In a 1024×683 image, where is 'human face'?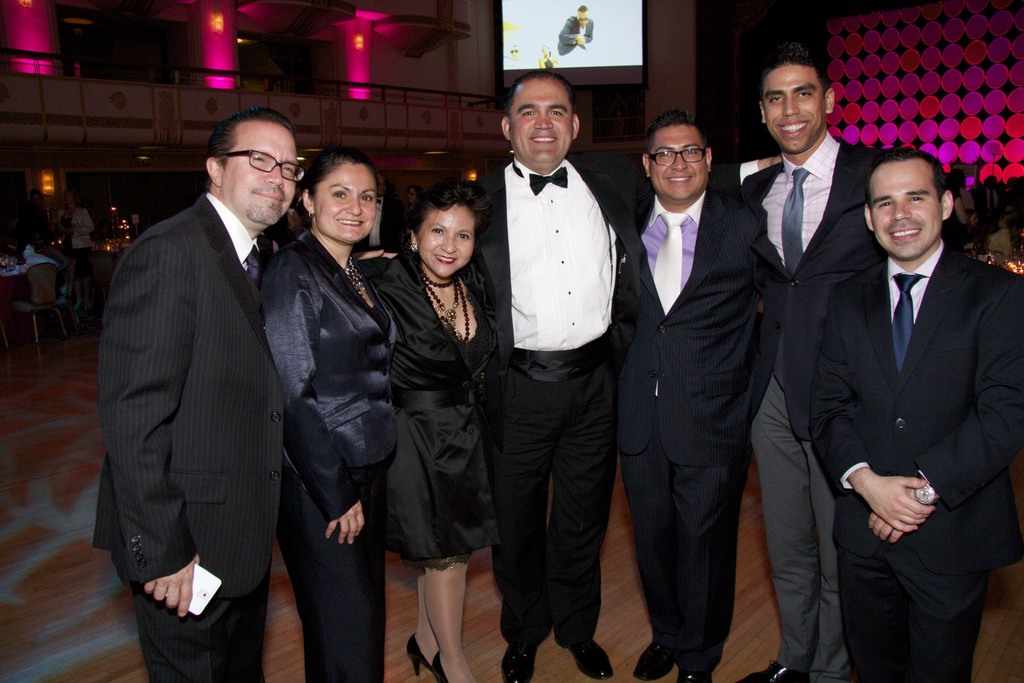
762, 63, 825, 149.
